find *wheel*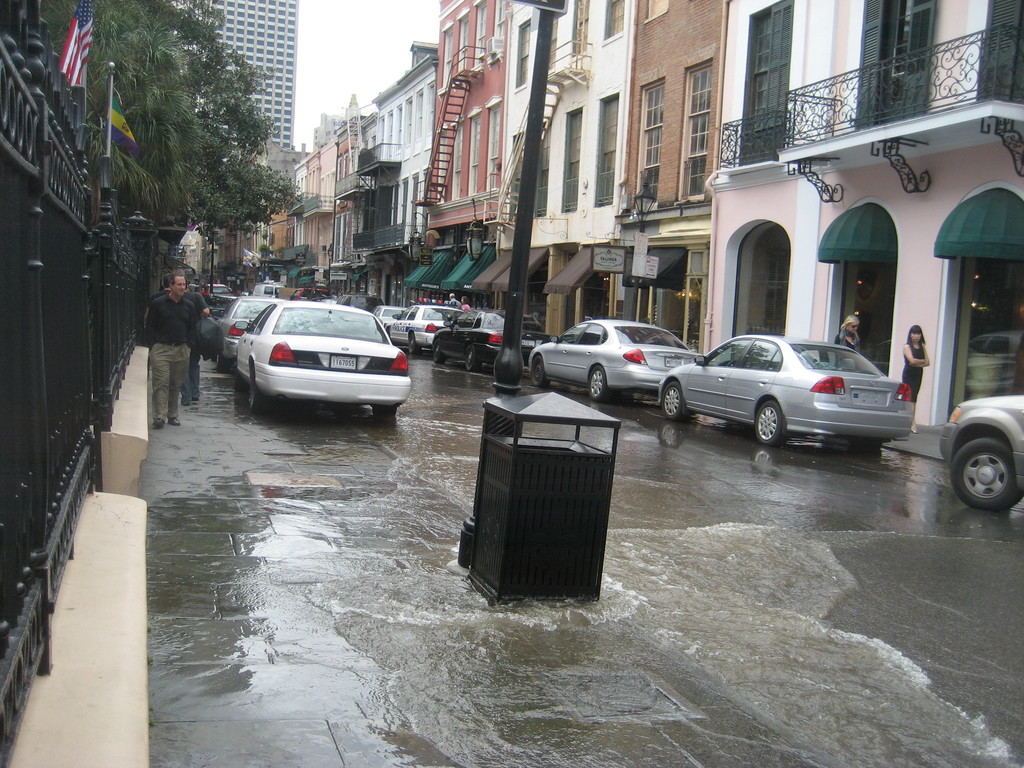
[373,406,398,416]
